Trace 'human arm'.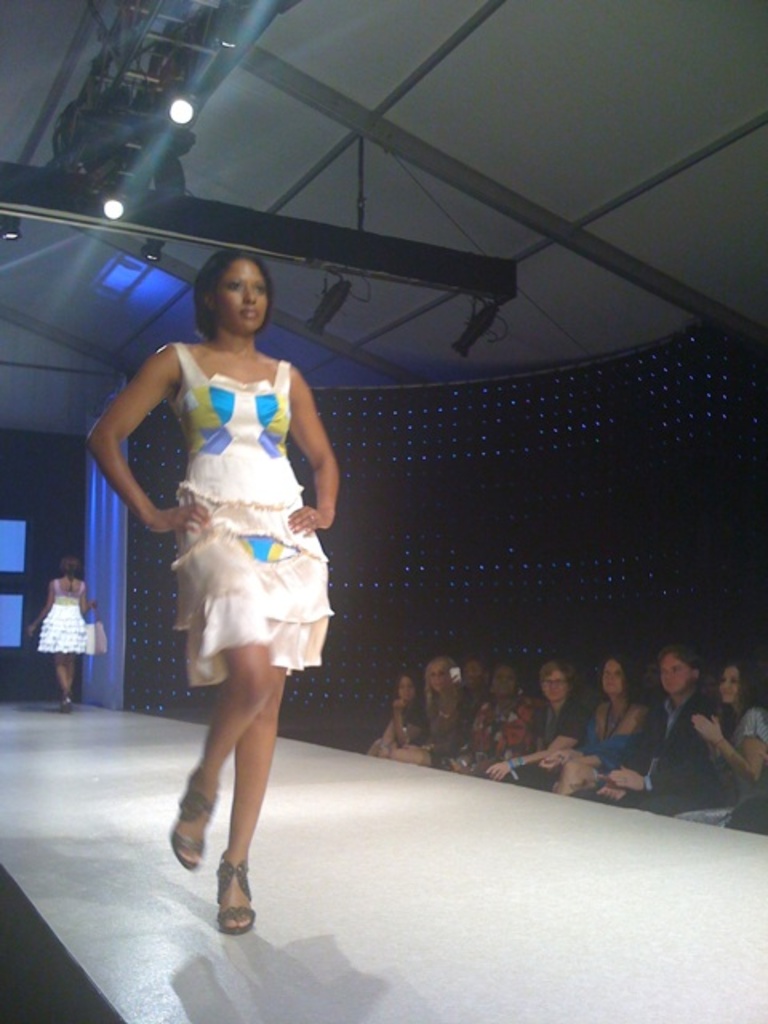
Traced to [430,699,469,765].
